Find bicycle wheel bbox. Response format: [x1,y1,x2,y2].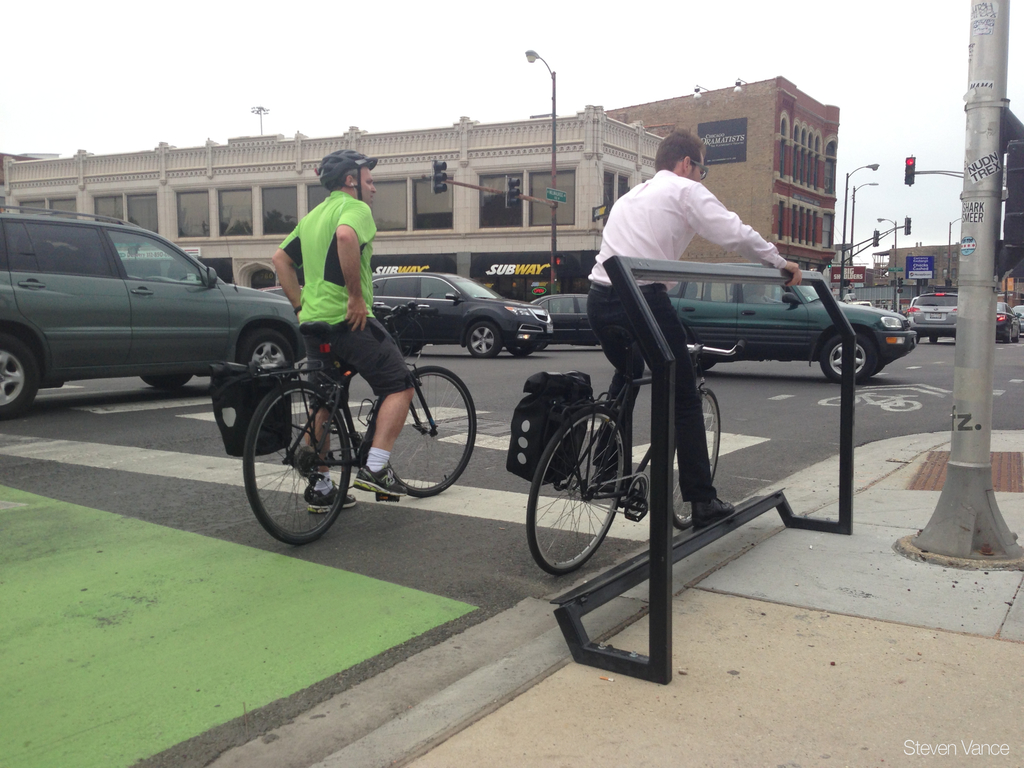
[242,372,351,552].
